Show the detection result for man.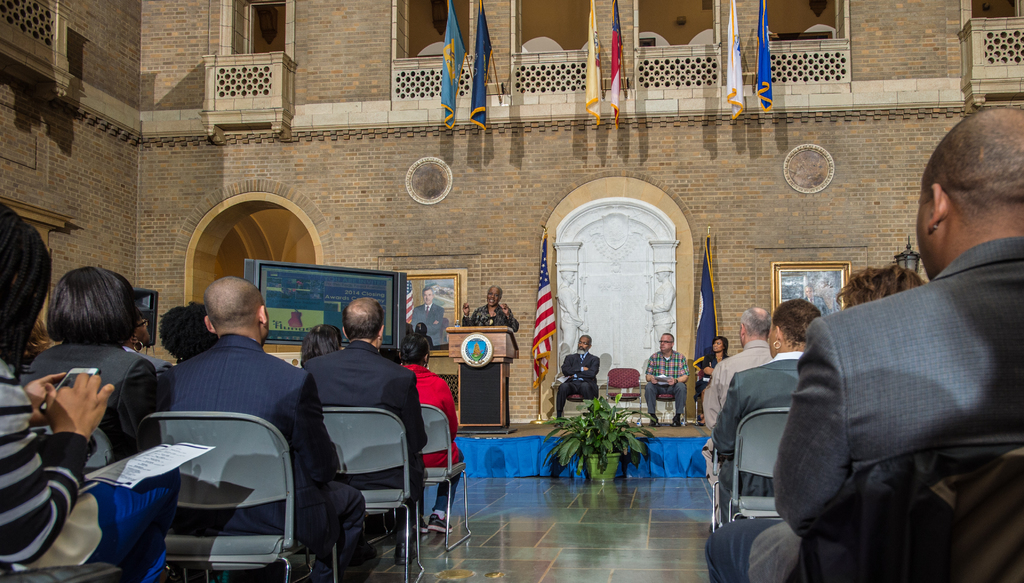
[x1=699, y1=304, x2=772, y2=483].
